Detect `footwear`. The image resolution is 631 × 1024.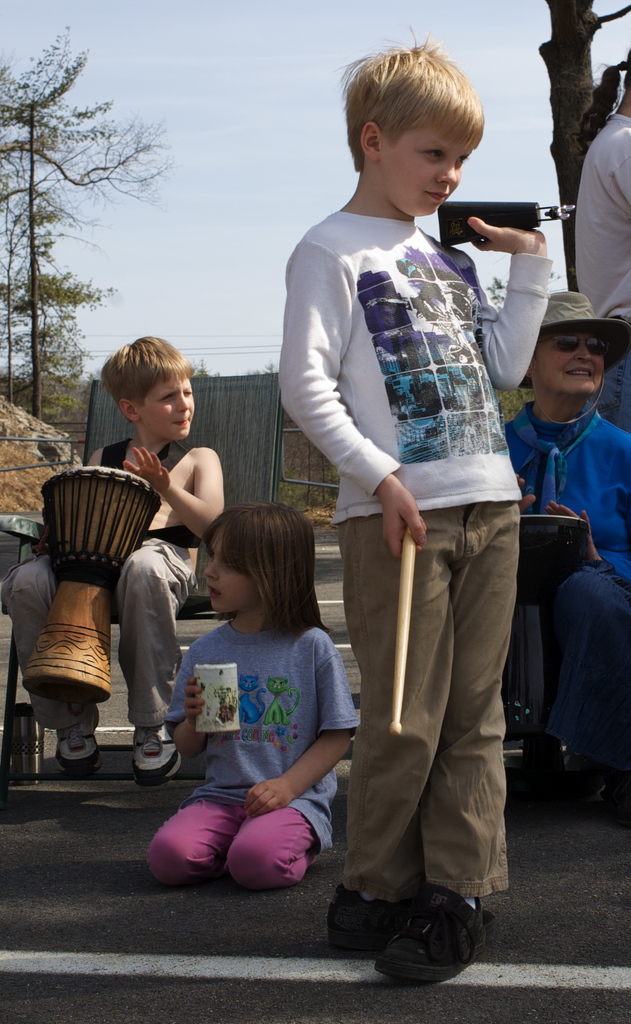
372,876,484,982.
